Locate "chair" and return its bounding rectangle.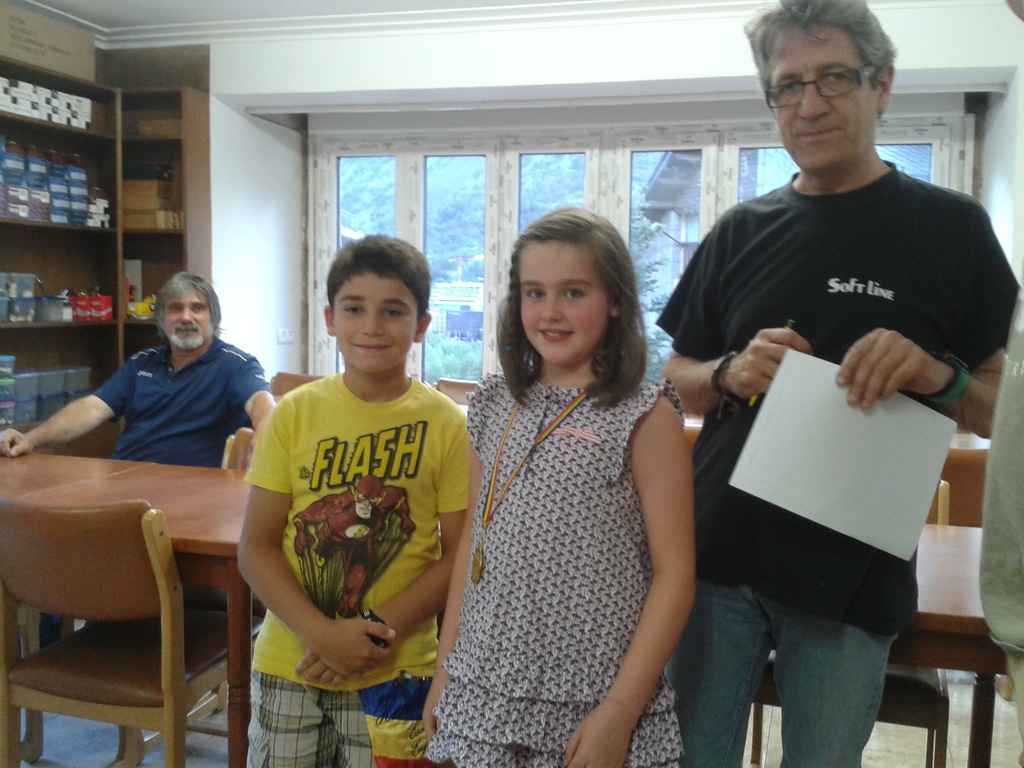
crop(6, 444, 262, 767).
